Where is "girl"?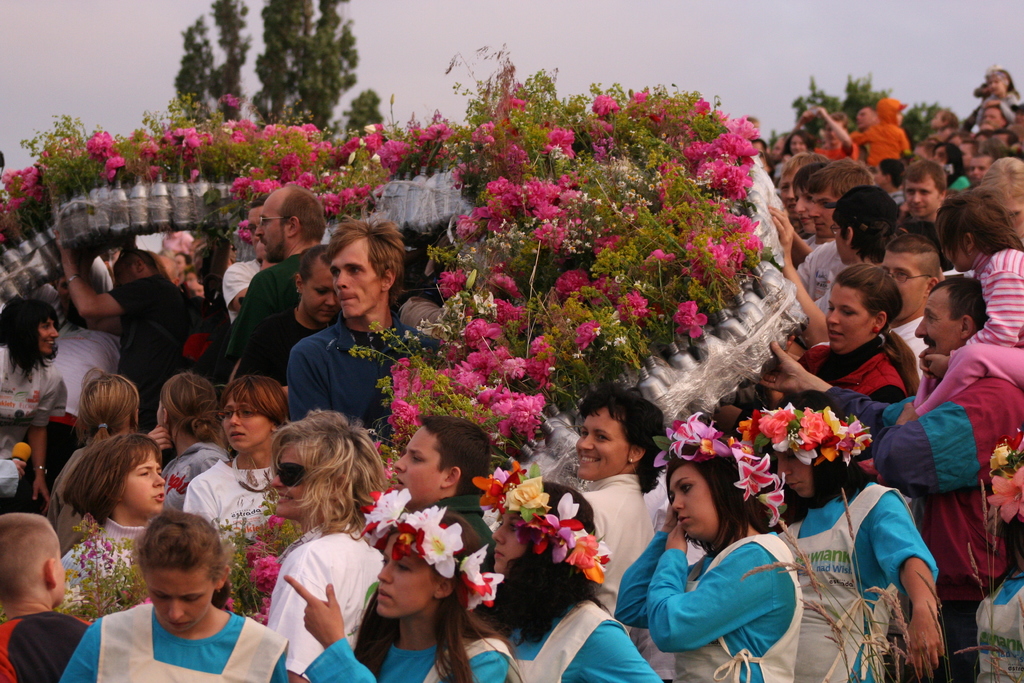
region(61, 513, 281, 682).
